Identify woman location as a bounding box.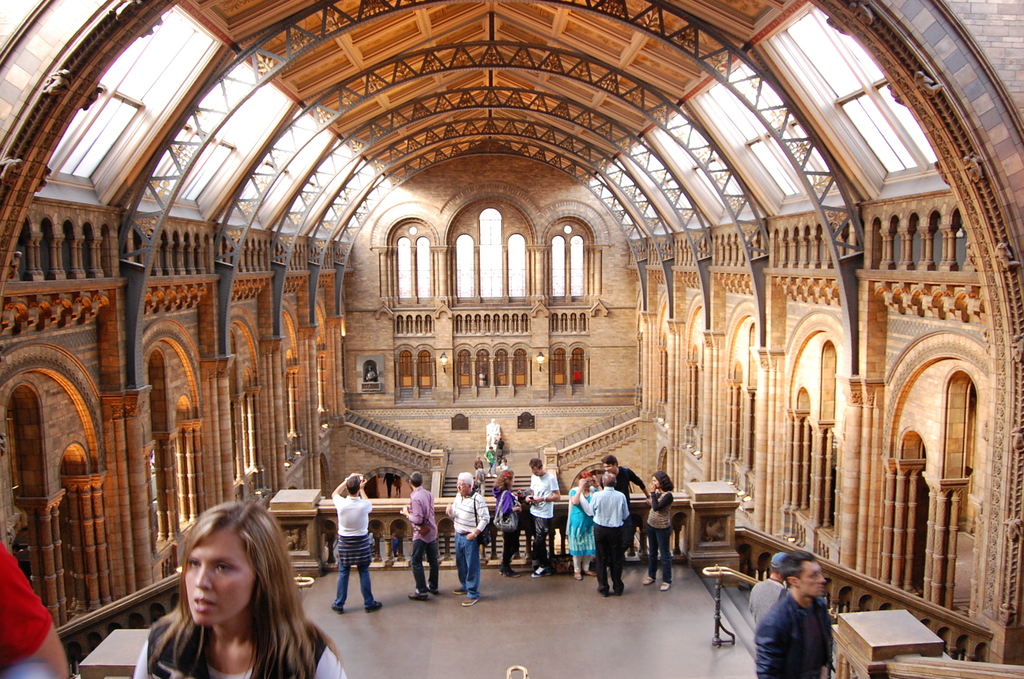
region(496, 461, 525, 580).
